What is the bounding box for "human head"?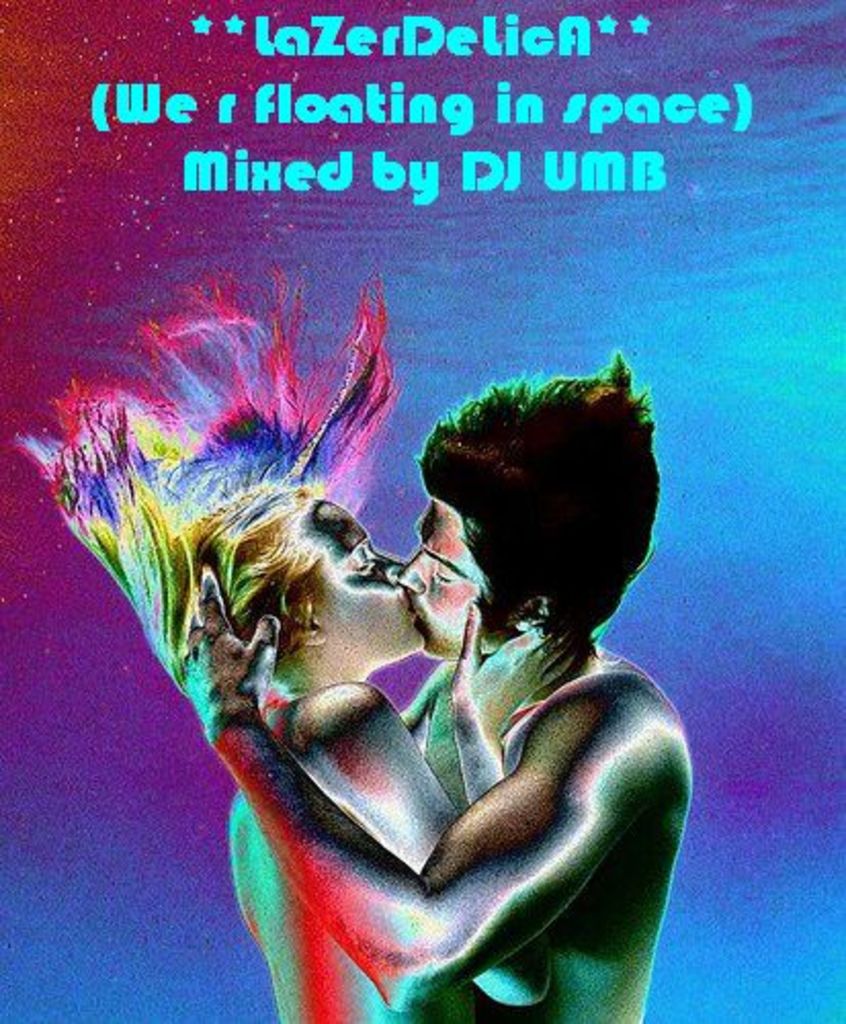
detection(180, 487, 430, 668).
